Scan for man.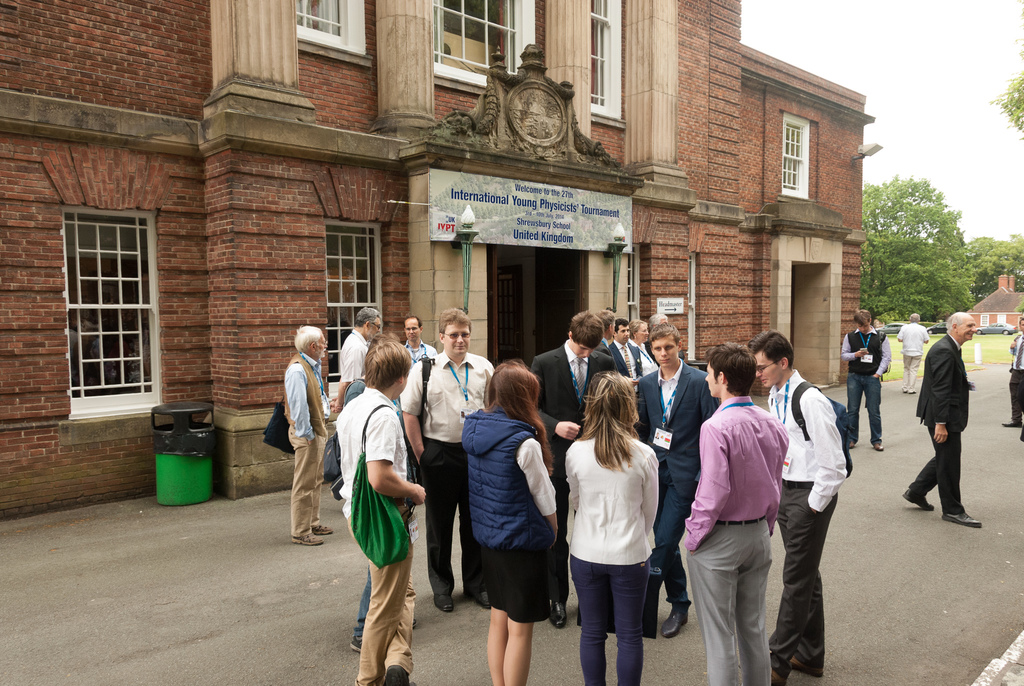
Scan result: [616, 314, 643, 384].
